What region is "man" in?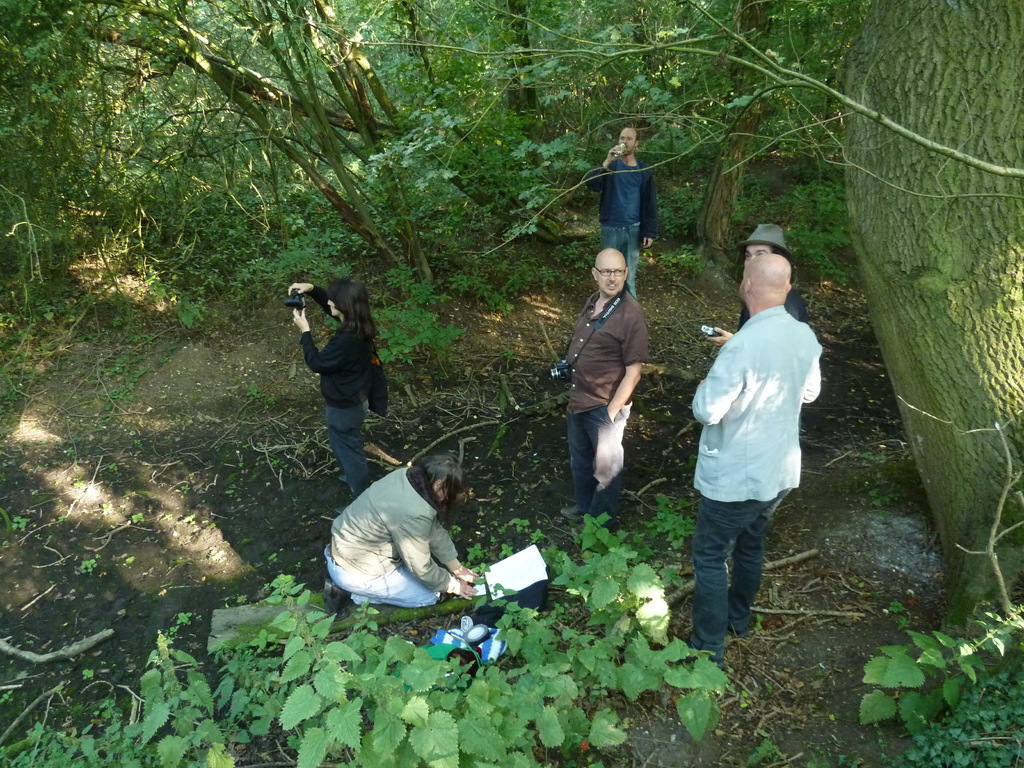
BBox(584, 122, 658, 300).
